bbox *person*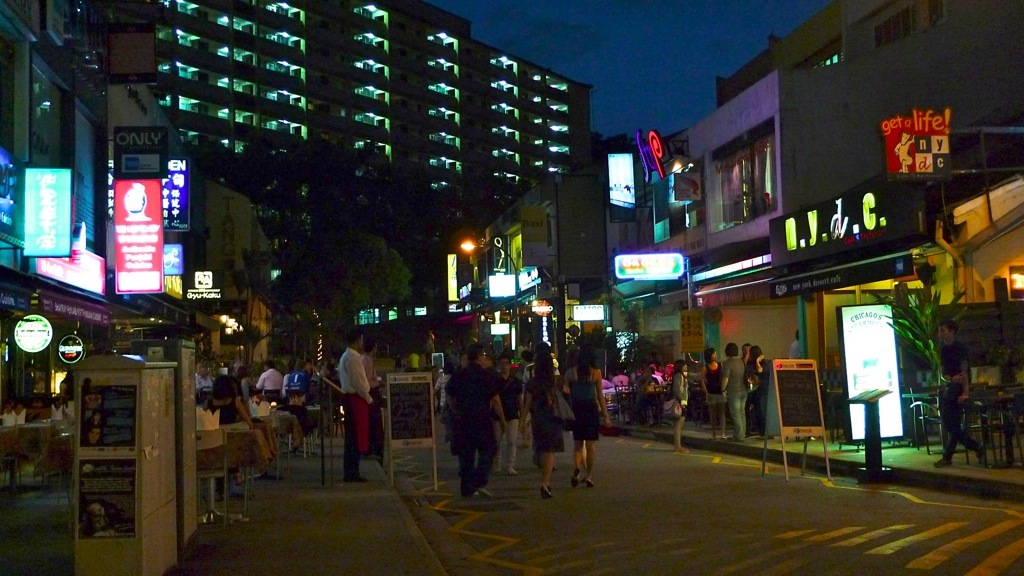
(left=522, top=352, right=566, bottom=497)
